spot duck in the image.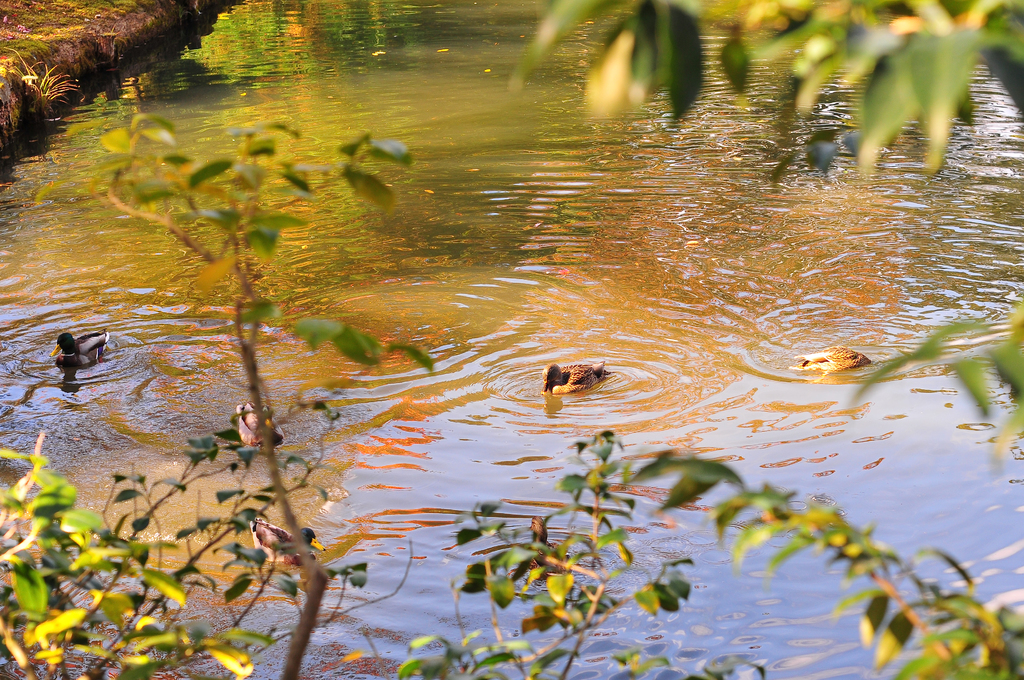
duck found at crop(546, 353, 605, 400).
